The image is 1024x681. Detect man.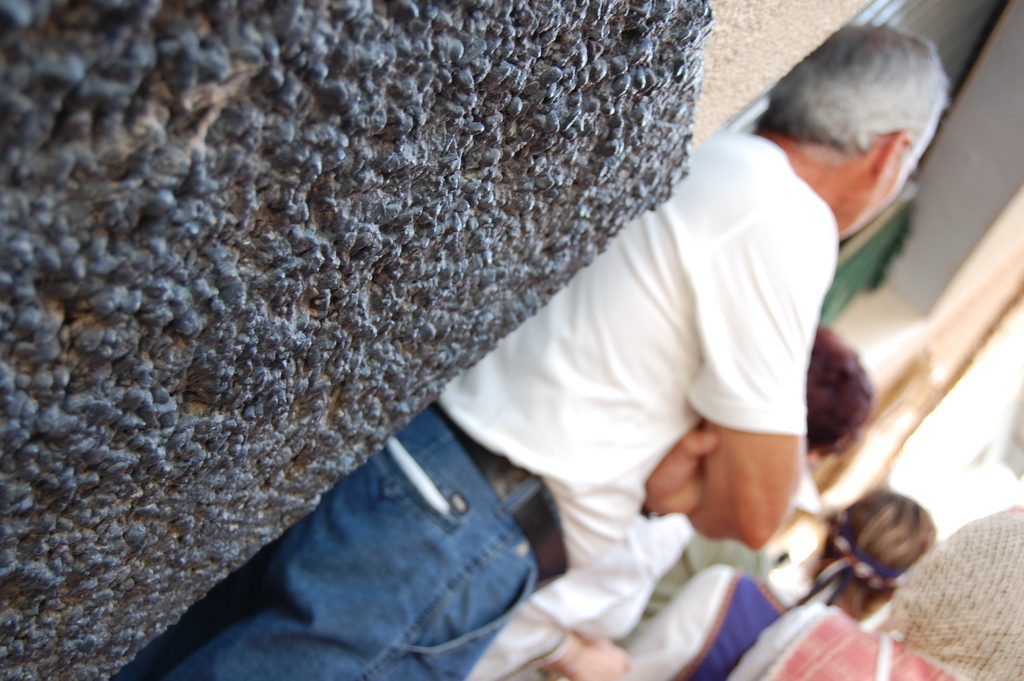
Detection: locate(126, 26, 954, 680).
